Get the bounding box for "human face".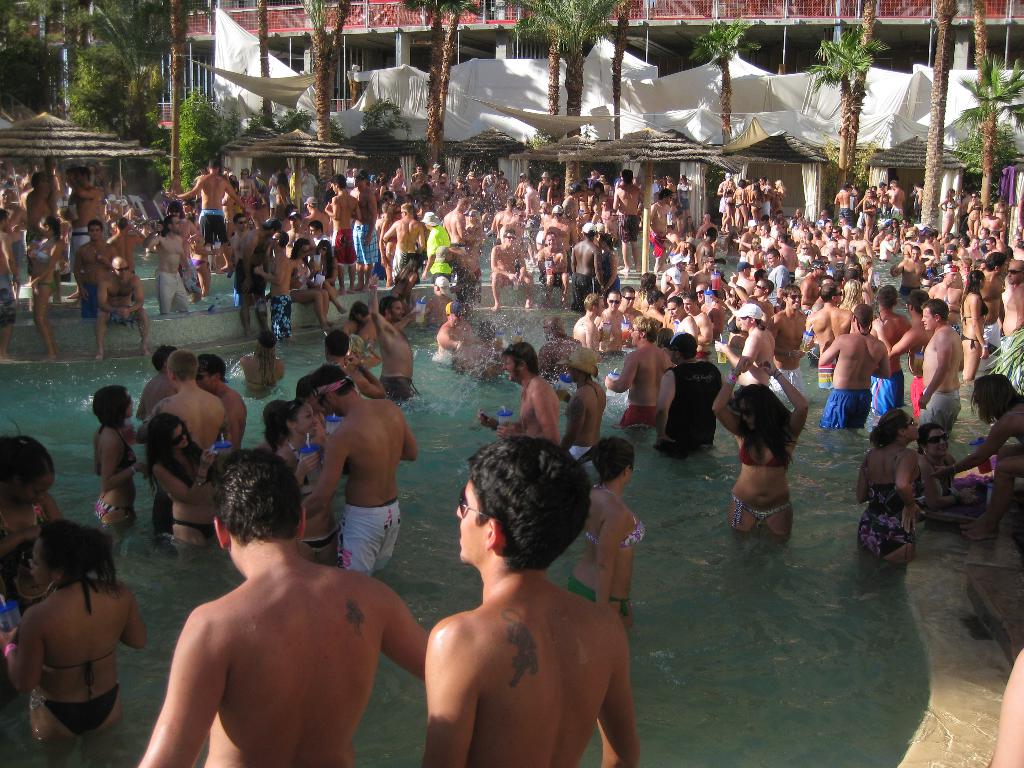
(986,241,992,250).
